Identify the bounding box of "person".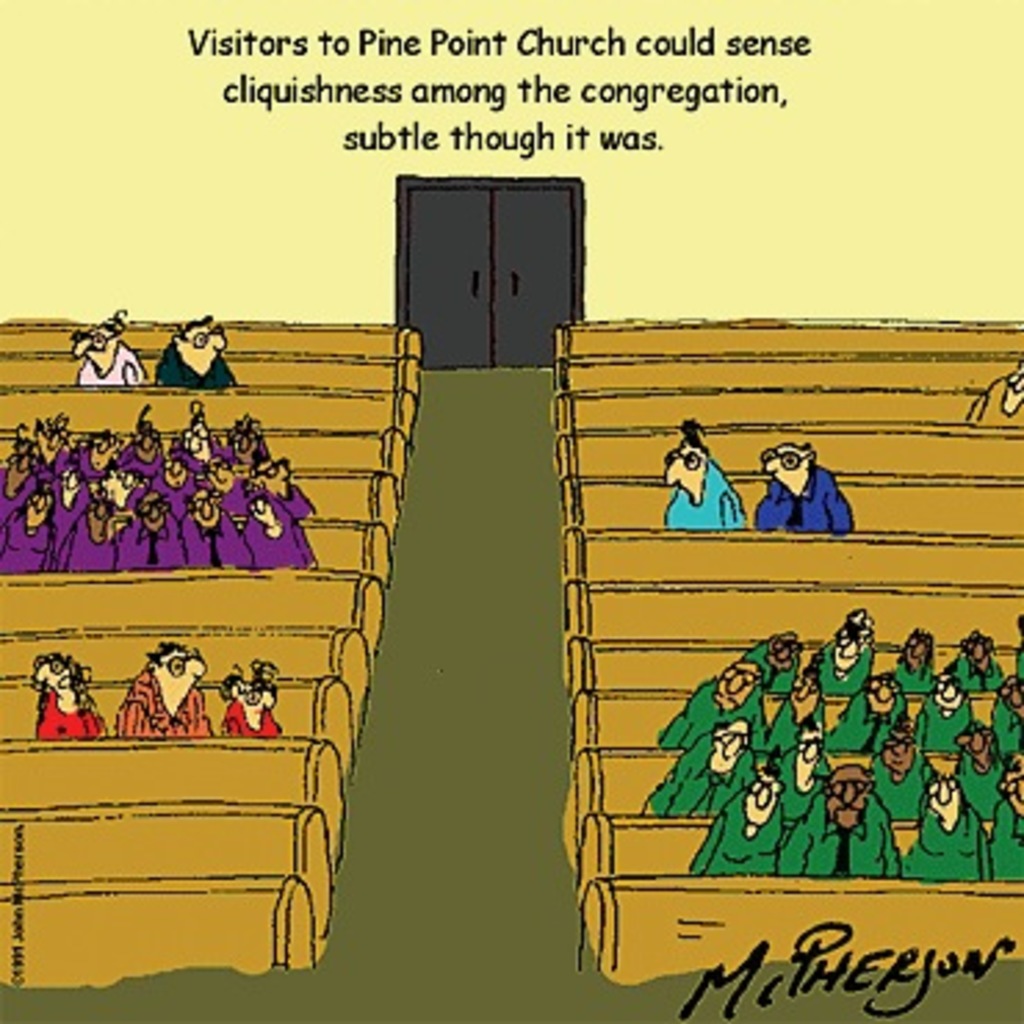
region(72, 304, 147, 387).
